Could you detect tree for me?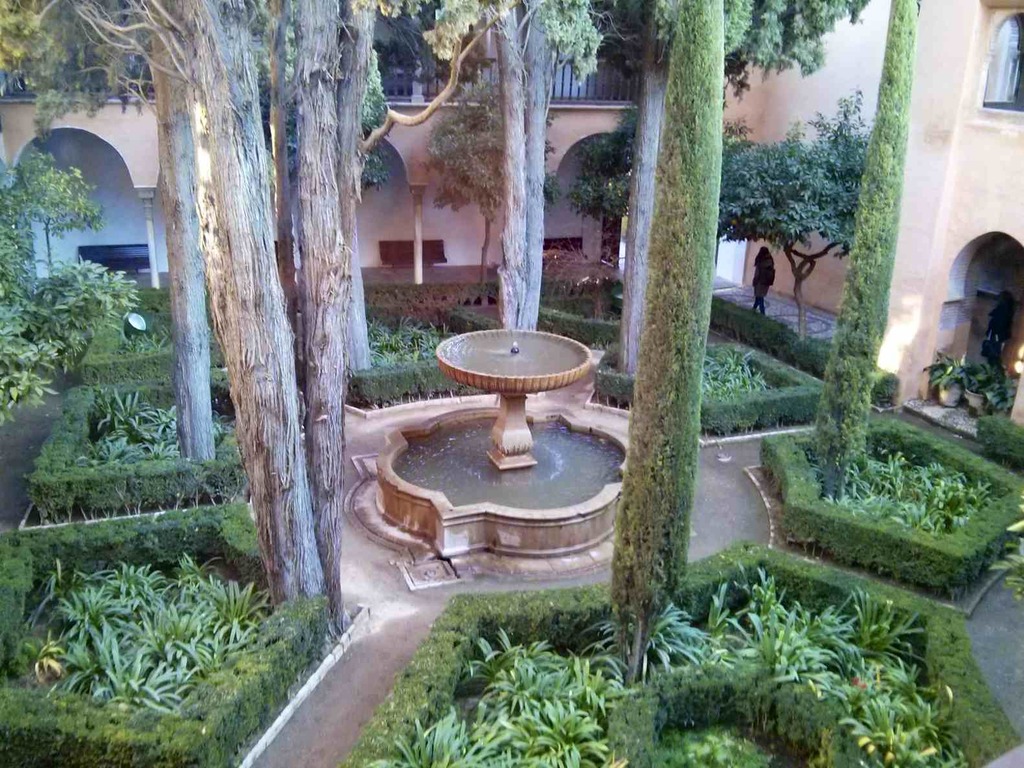
Detection result: (x1=723, y1=0, x2=882, y2=108).
